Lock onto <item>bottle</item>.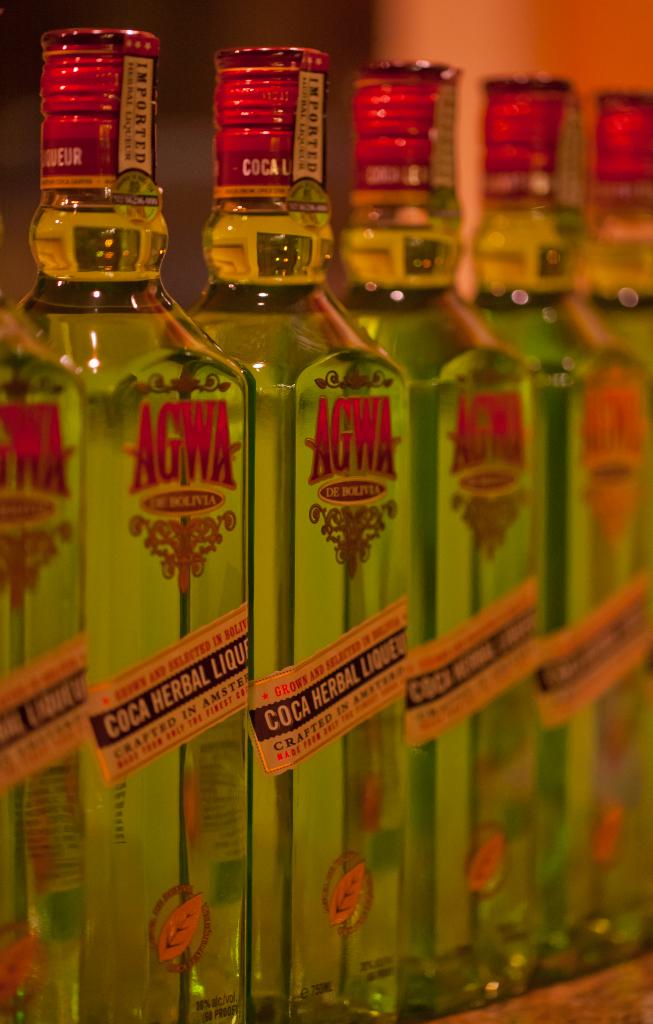
Locked: [583,87,652,348].
